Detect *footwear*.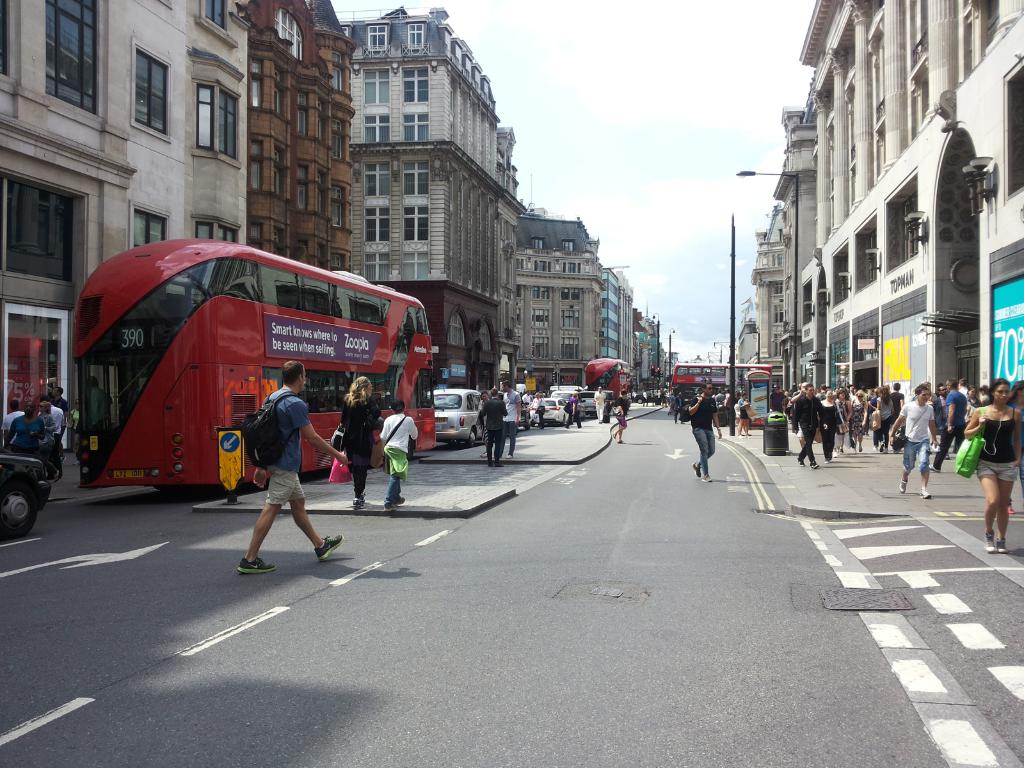
Detected at (left=898, top=479, right=907, bottom=493).
